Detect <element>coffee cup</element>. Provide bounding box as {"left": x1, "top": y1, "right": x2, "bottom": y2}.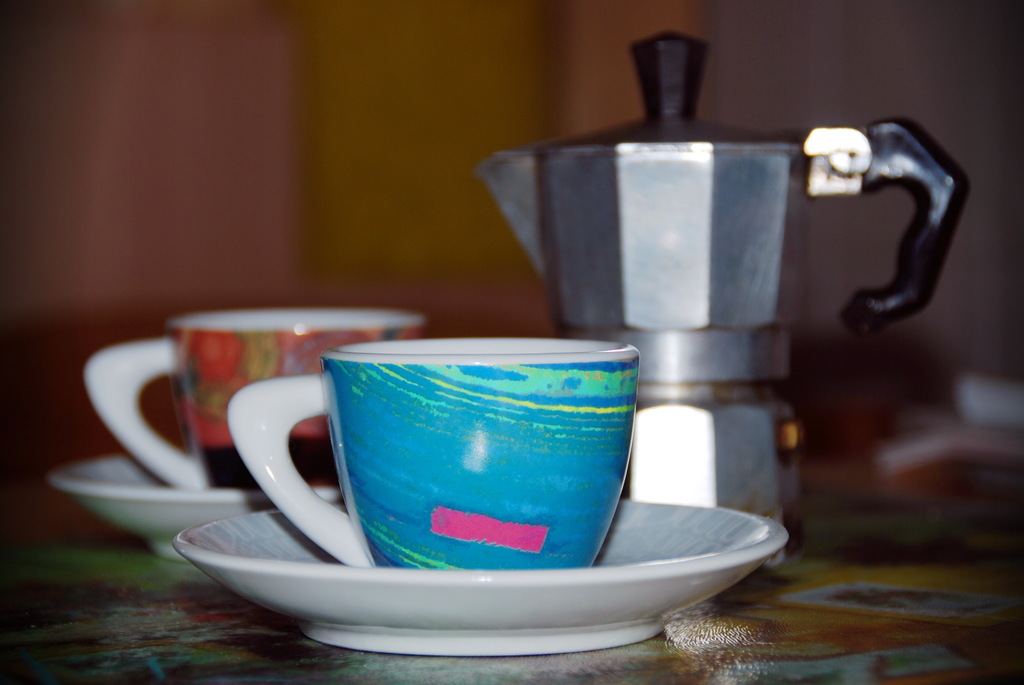
{"left": 81, "top": 297, "right": 428, "bottom": 489}.
